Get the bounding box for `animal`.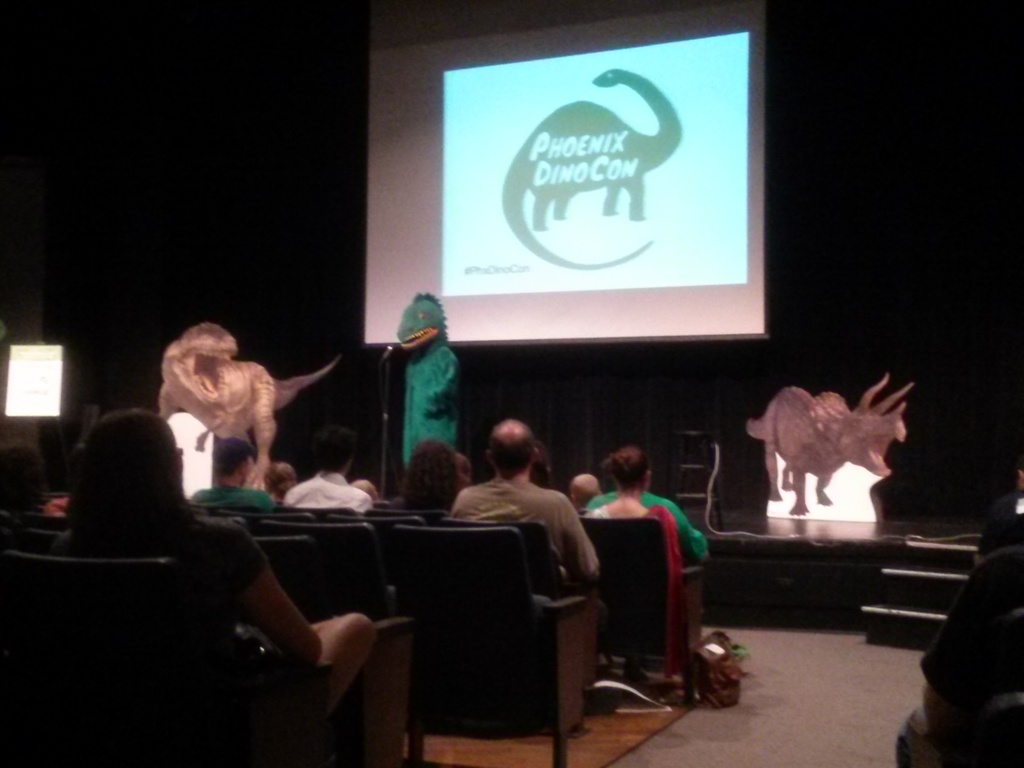
left=399, top=295, right=463, bottom=478.
